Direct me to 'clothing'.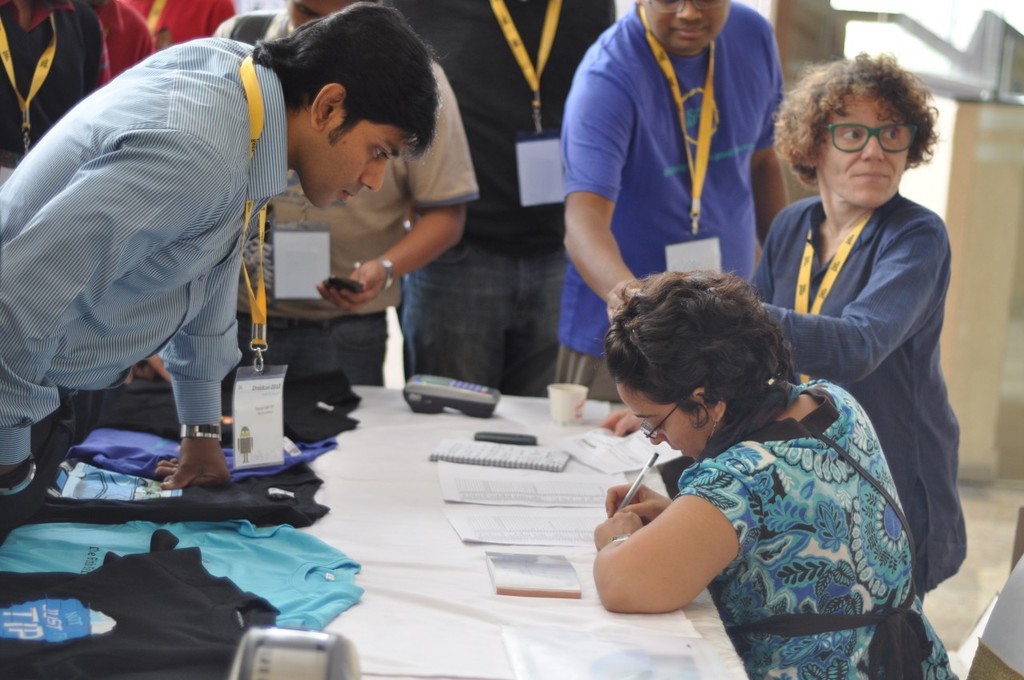
Direction: select_region(675, 378, 955, 679).
